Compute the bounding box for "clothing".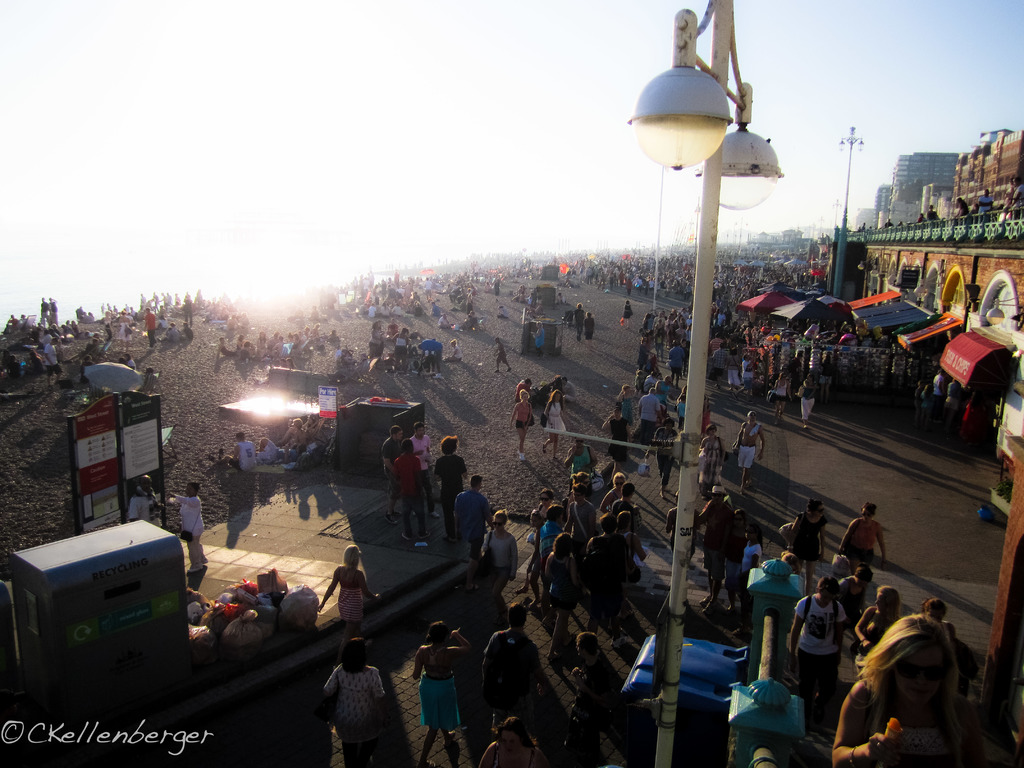
(330,564,367,643).
